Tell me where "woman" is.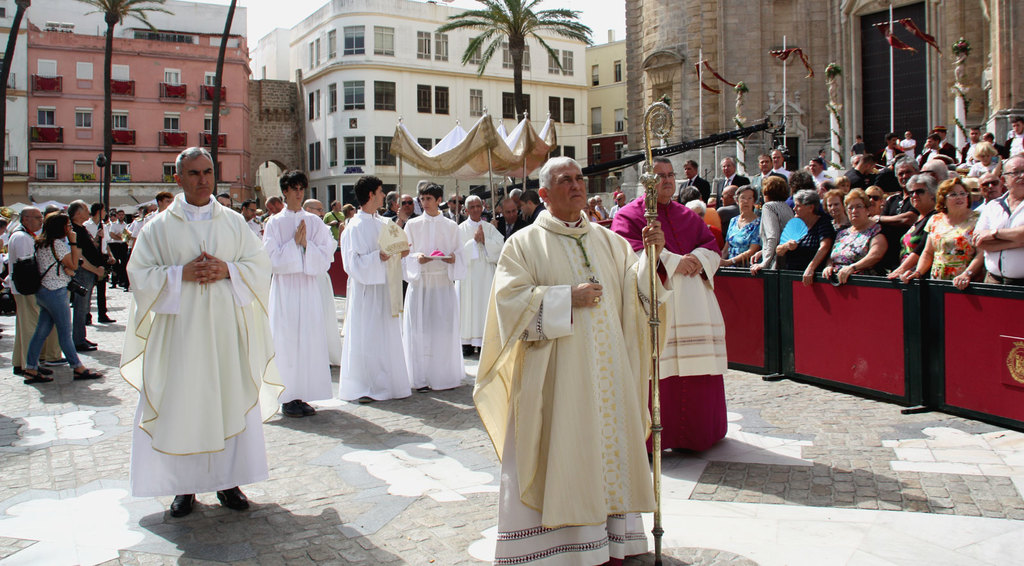
"woman" is at {"x1": 751, "y1": 175, "x2": 790, "y2": 270}.
